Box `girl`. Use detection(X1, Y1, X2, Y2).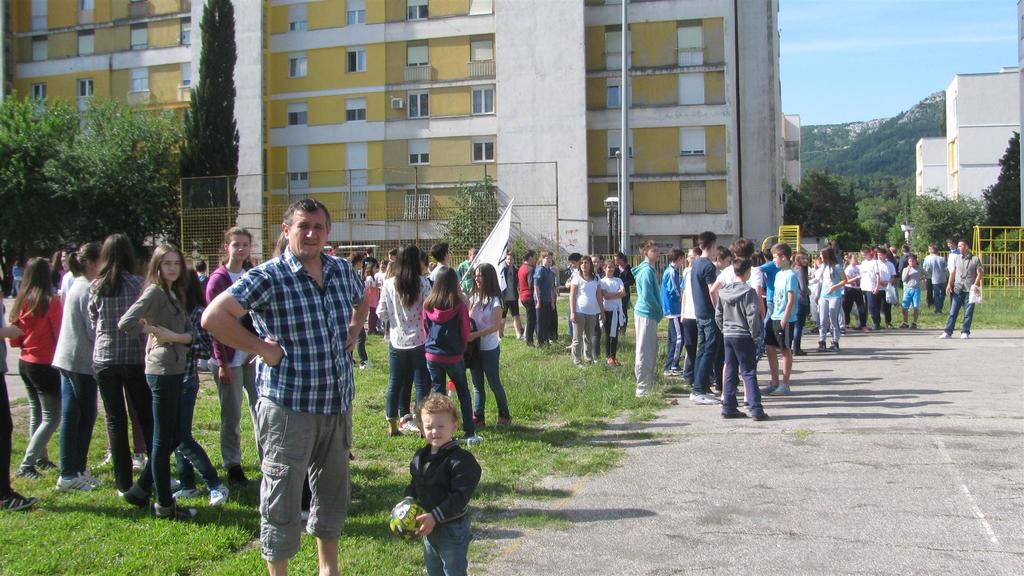
detection(419, 268, 468, 442).
